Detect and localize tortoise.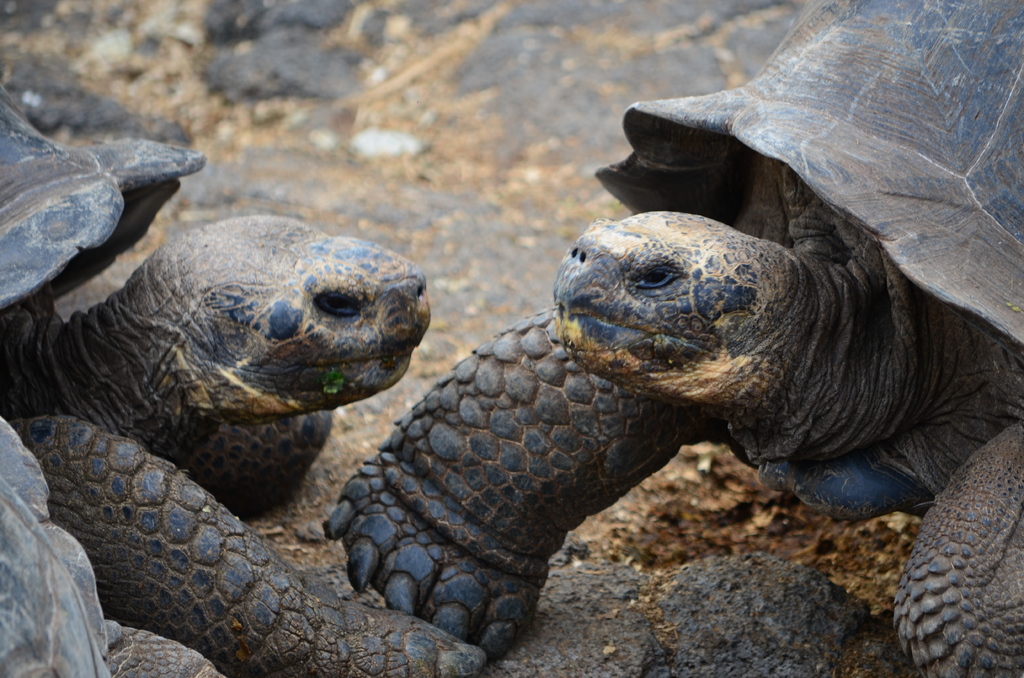
Localized at locate(324, 0, 1021, 677).
